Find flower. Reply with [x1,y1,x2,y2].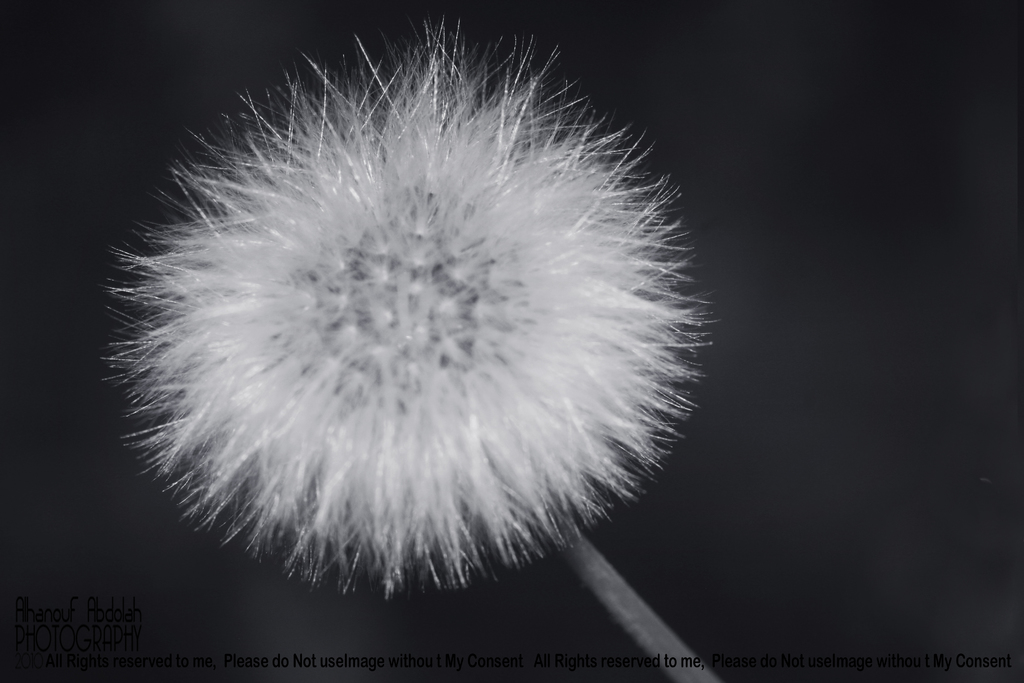
[100,15,727,595].
